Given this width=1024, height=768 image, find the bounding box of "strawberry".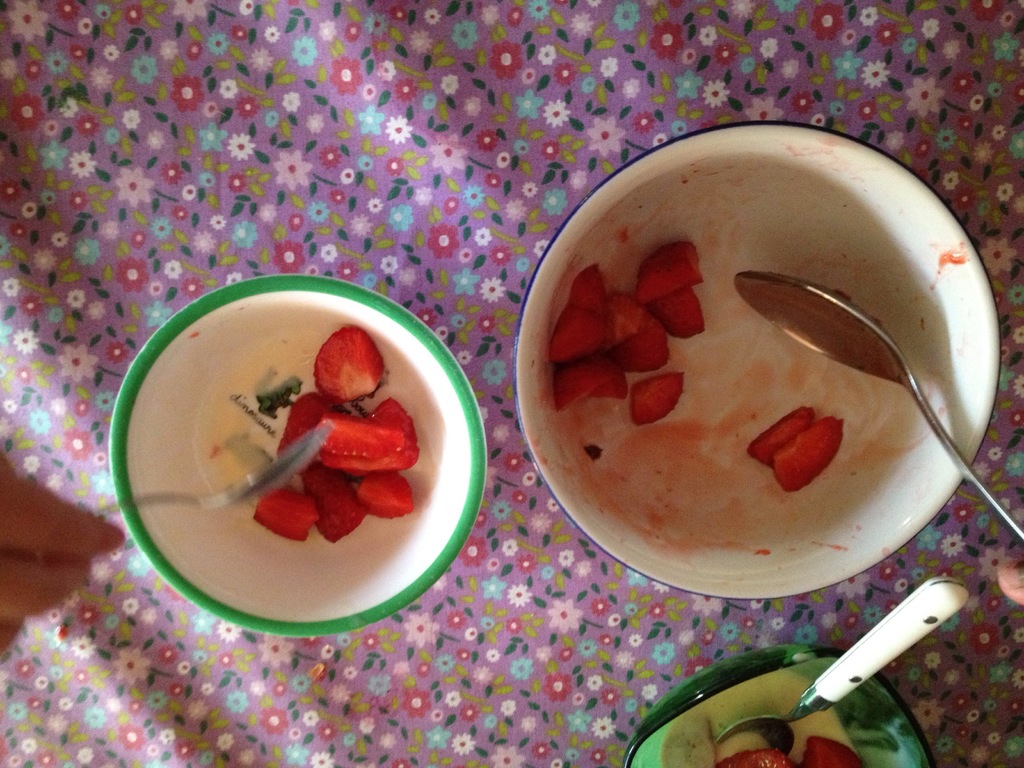
crop(245, 483, 319, 541).
